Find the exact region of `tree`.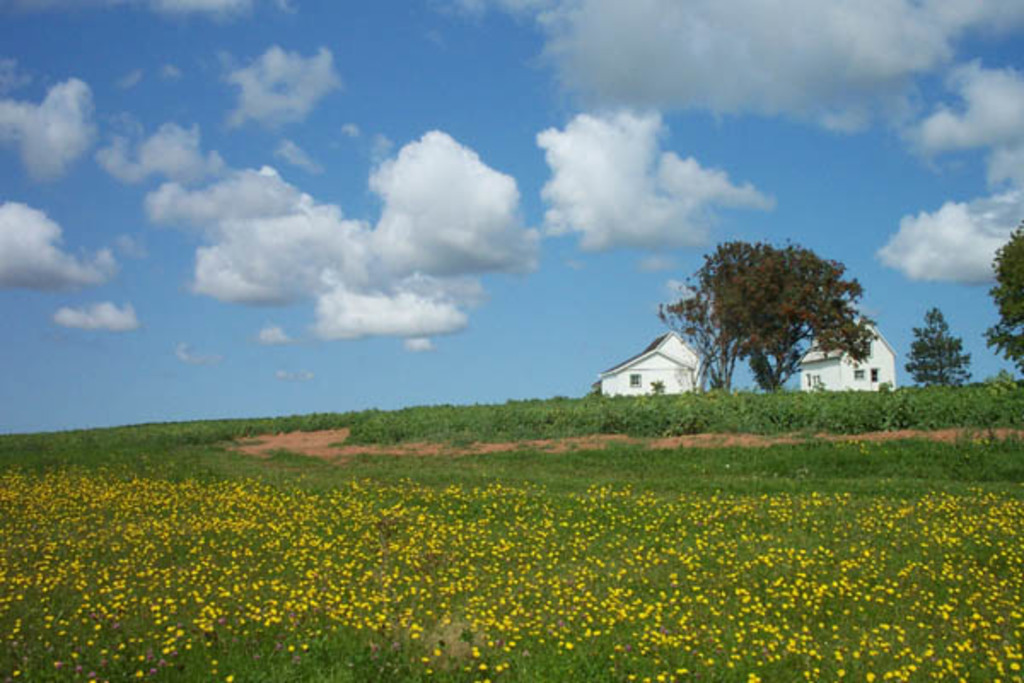
Exact region: bbox(891, 304, 969, 391).
